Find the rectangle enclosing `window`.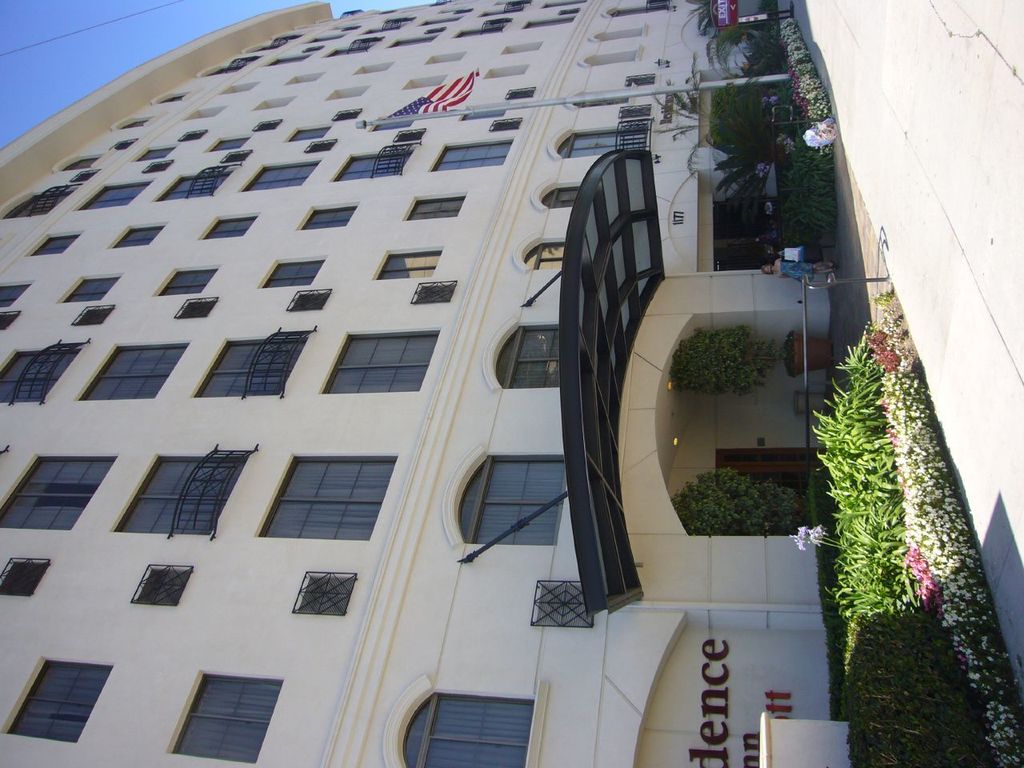
(left=560, top=132, right=642, bottom=156).
